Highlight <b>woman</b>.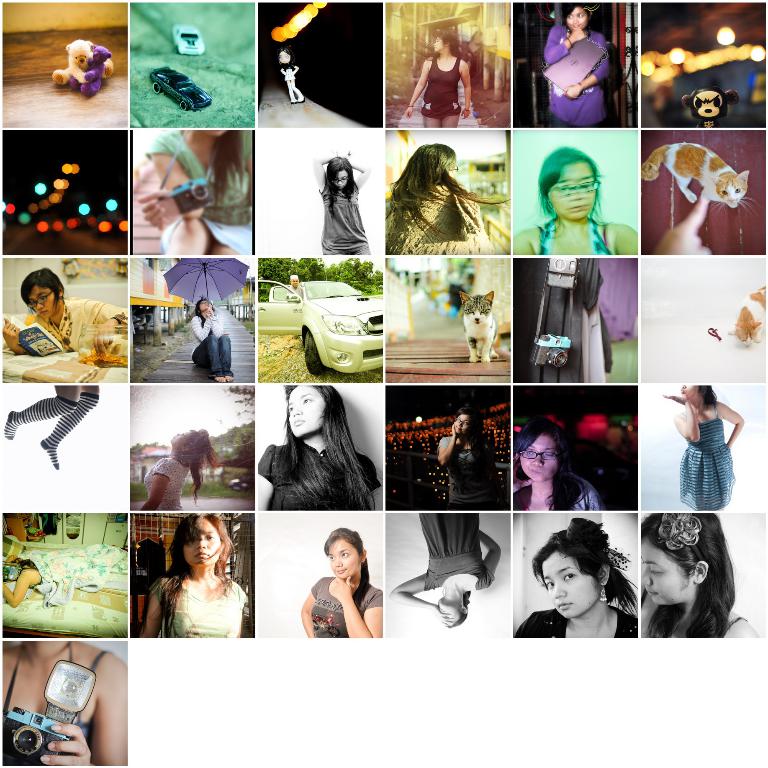
Highlighted region: bbox=[508, 419, 602, 511].
